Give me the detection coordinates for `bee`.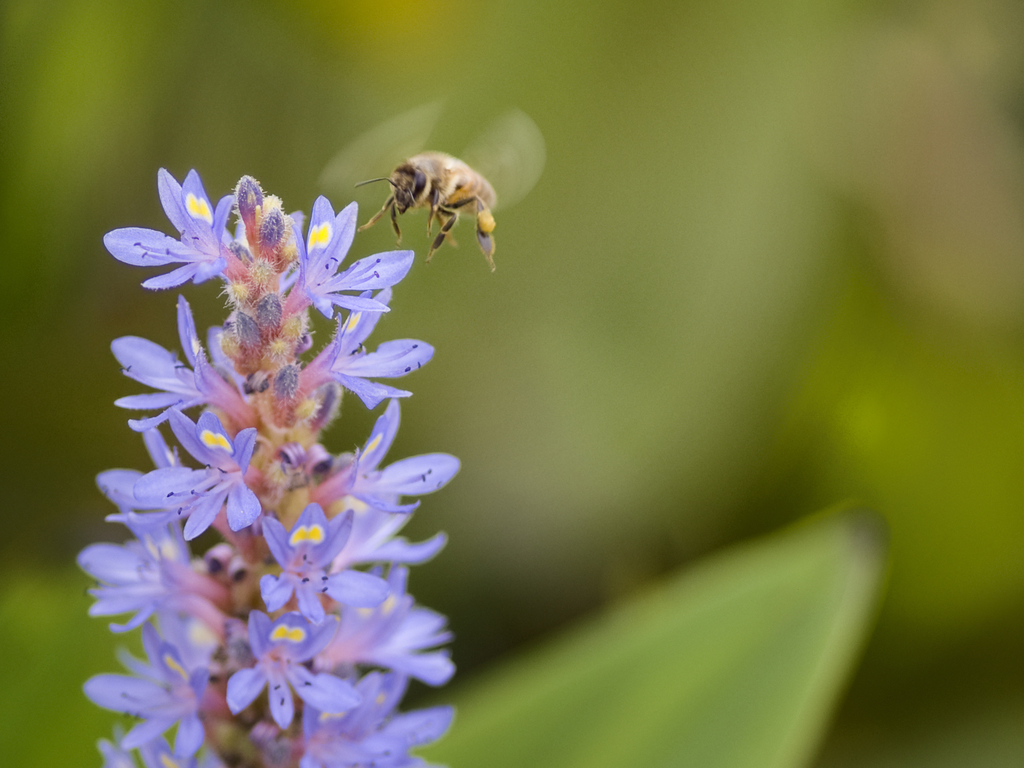
376 141 499 256.
